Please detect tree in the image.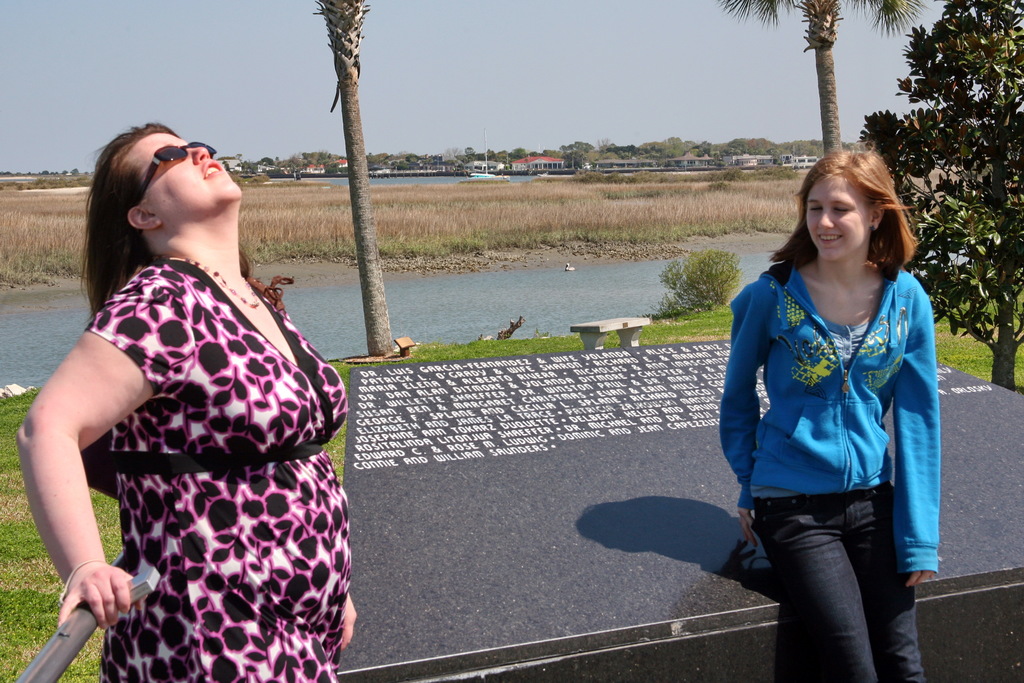
x1=312 y1=0 x2=397 y2=358.
